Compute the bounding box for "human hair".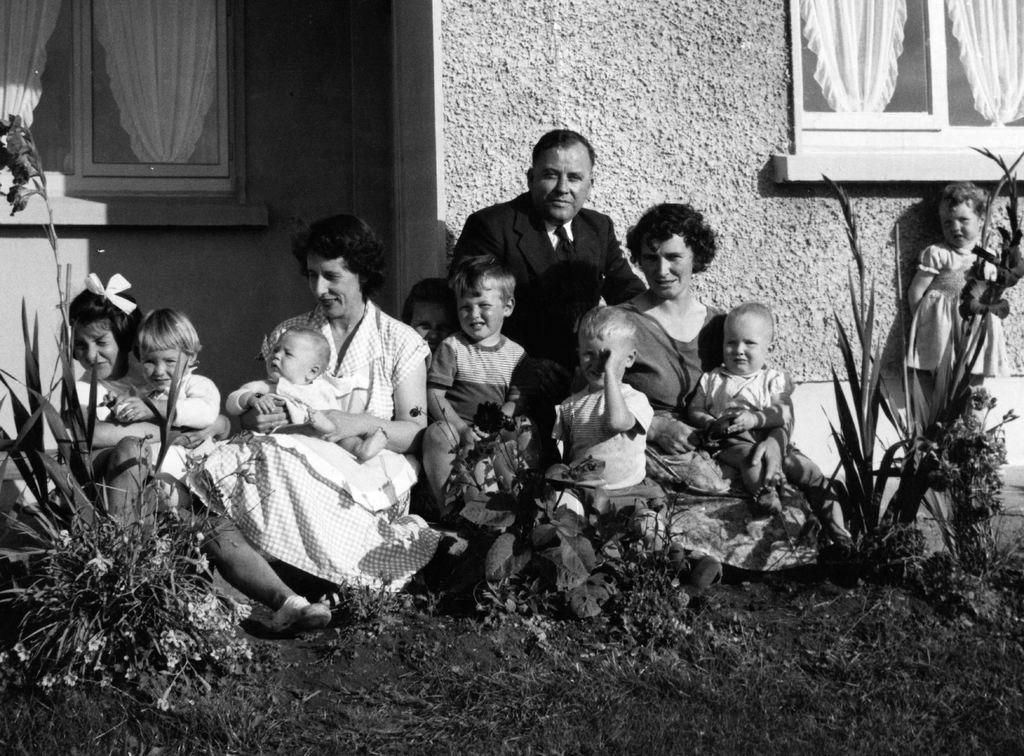
locate(70, 284, 147, 371).
